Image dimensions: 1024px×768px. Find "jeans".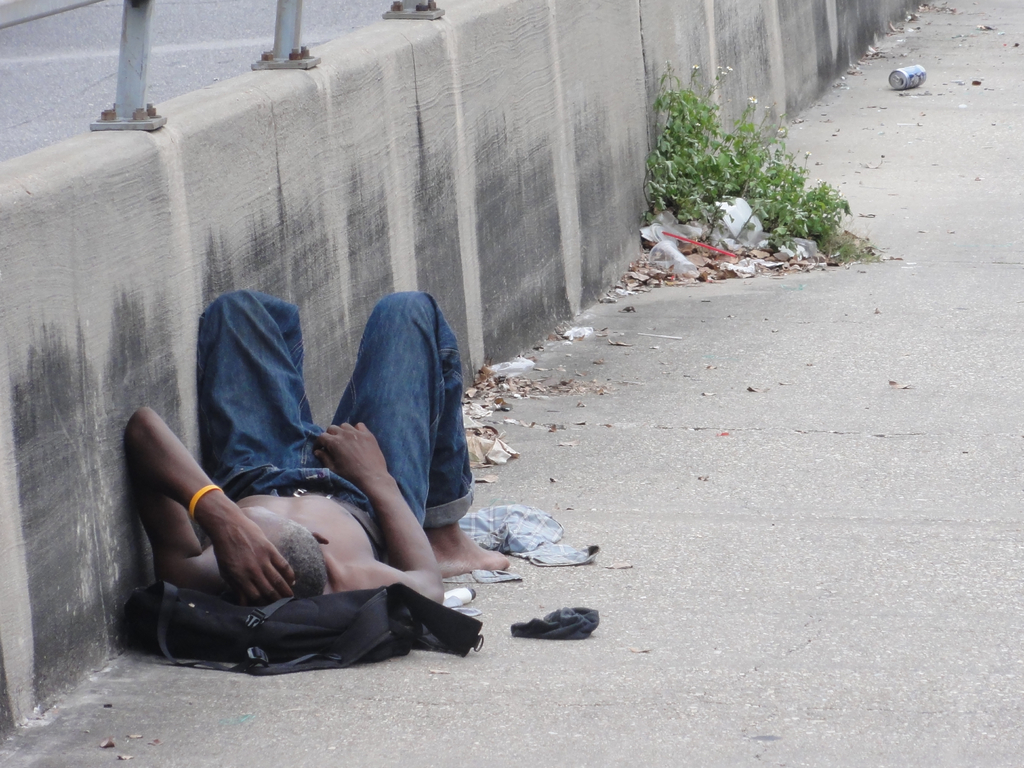
rect(312, 300, 467, 557).
